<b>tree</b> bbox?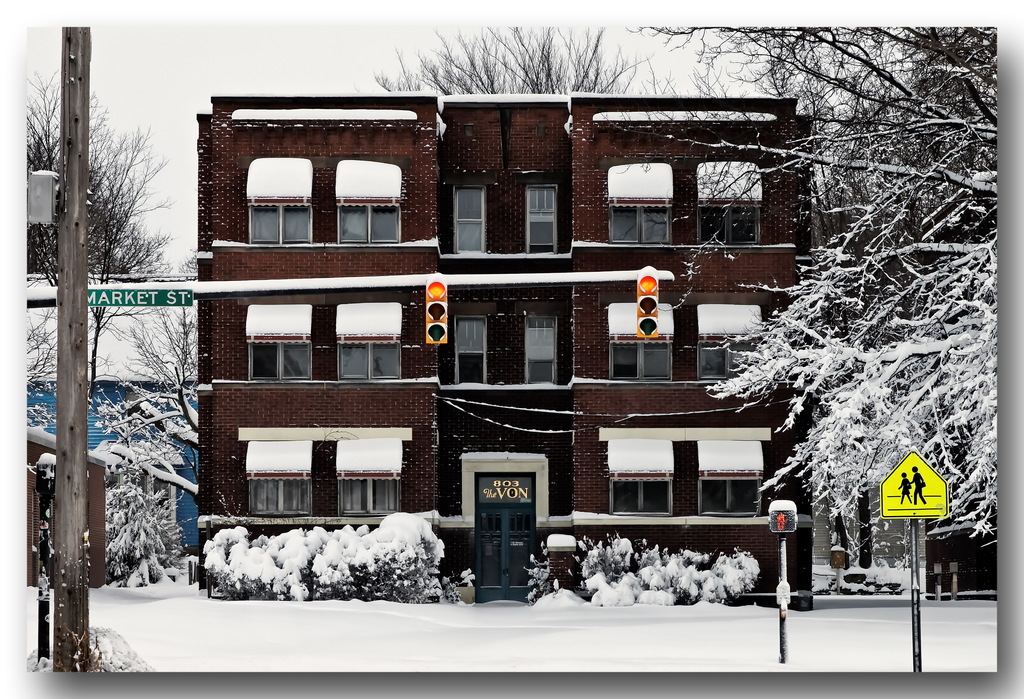
{"x1": 3, "y1": 86, "x2": 172, "y2": 287}
